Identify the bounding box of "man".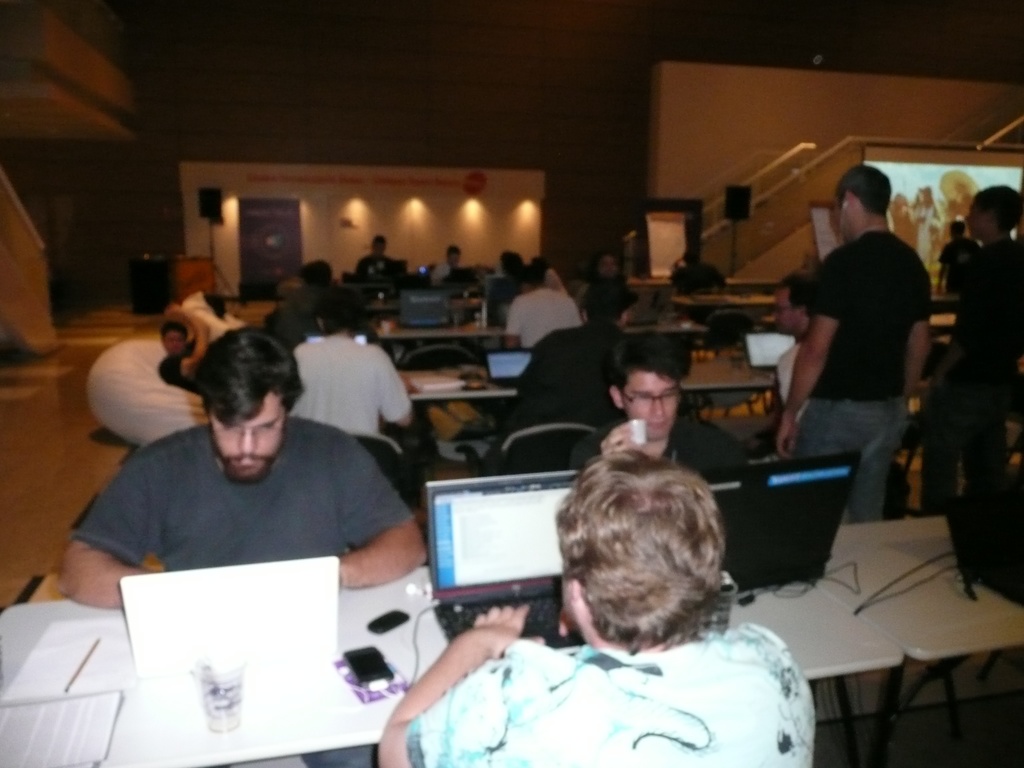
[left=769, top=267, right=816, bottom=404].
